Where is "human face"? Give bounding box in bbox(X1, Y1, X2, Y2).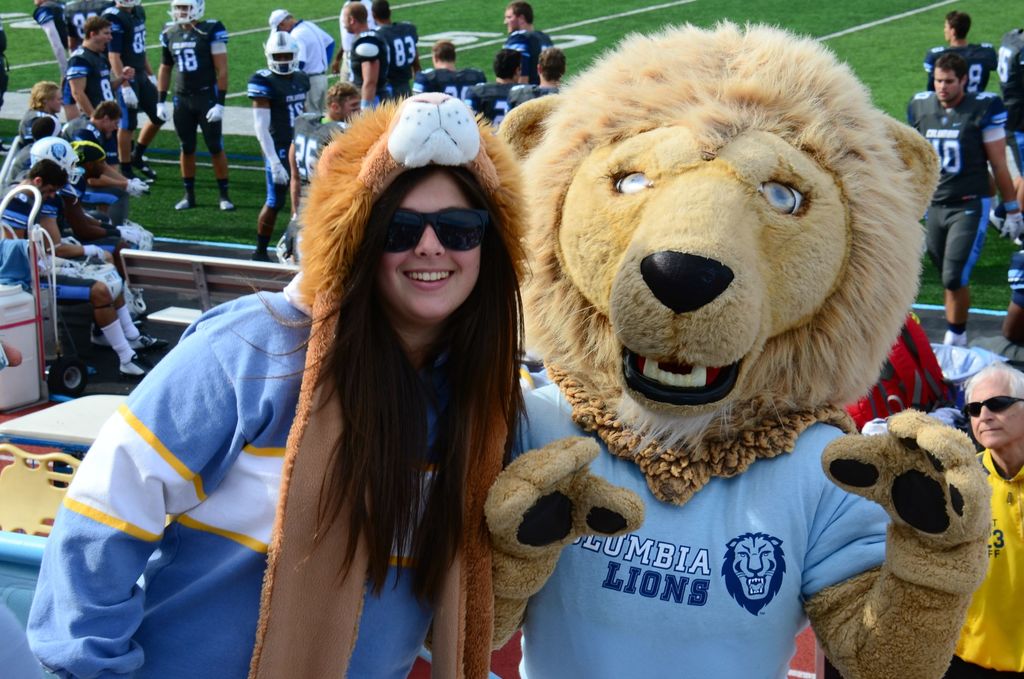
bbox(342, 10, 349, 35).
